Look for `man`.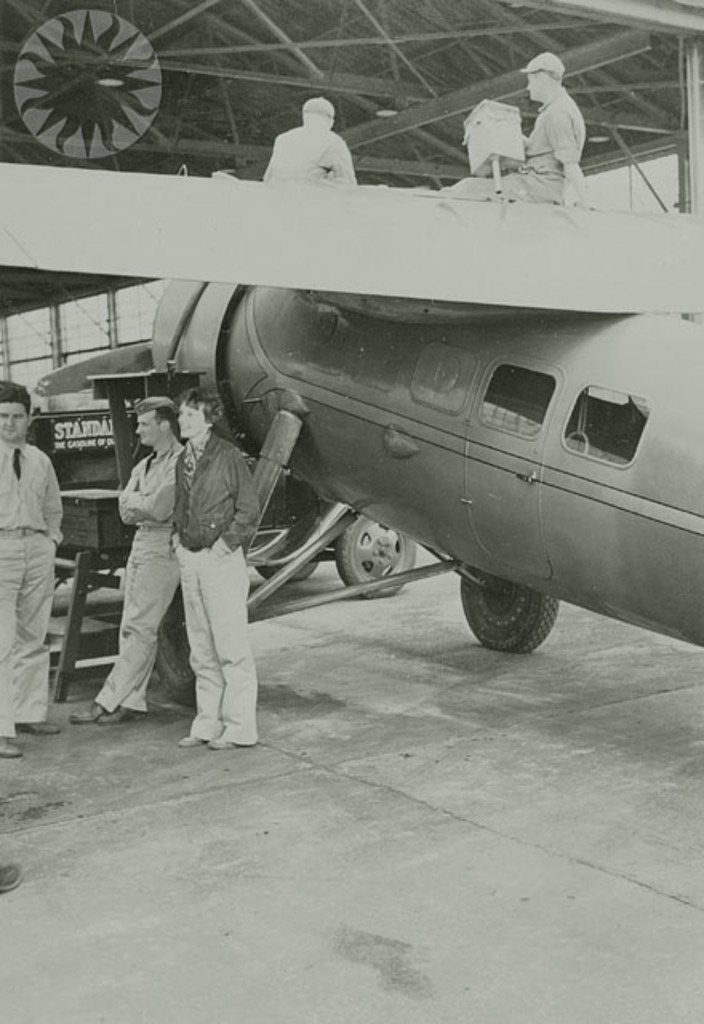
Found: <bbox>253, 93, 360, 186</bbox>.
